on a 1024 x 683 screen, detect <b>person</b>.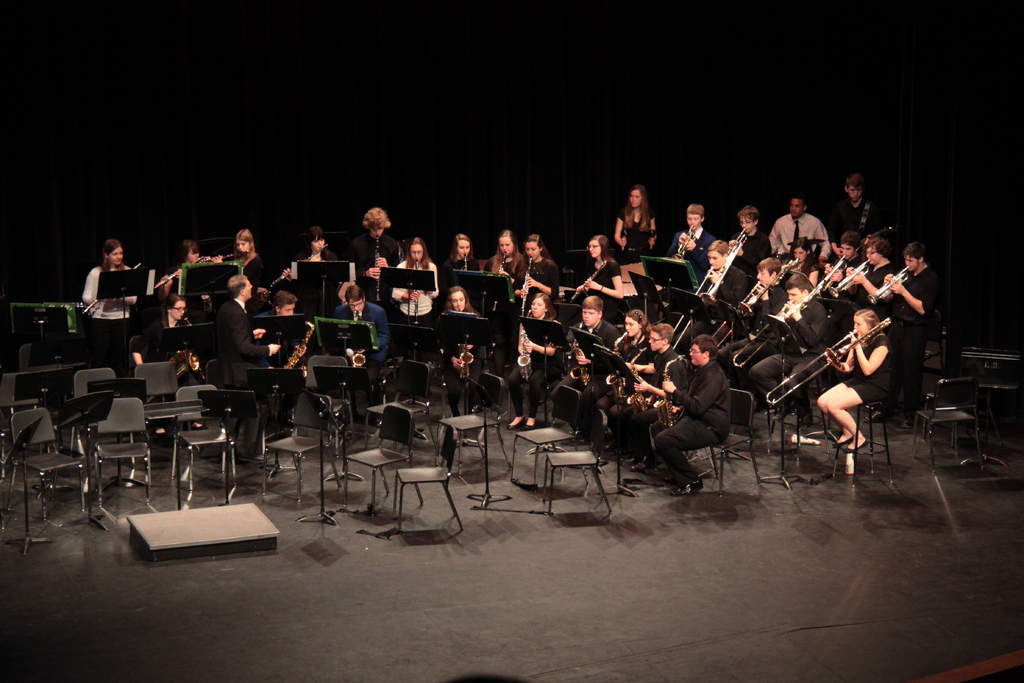
212,227,268,292.
